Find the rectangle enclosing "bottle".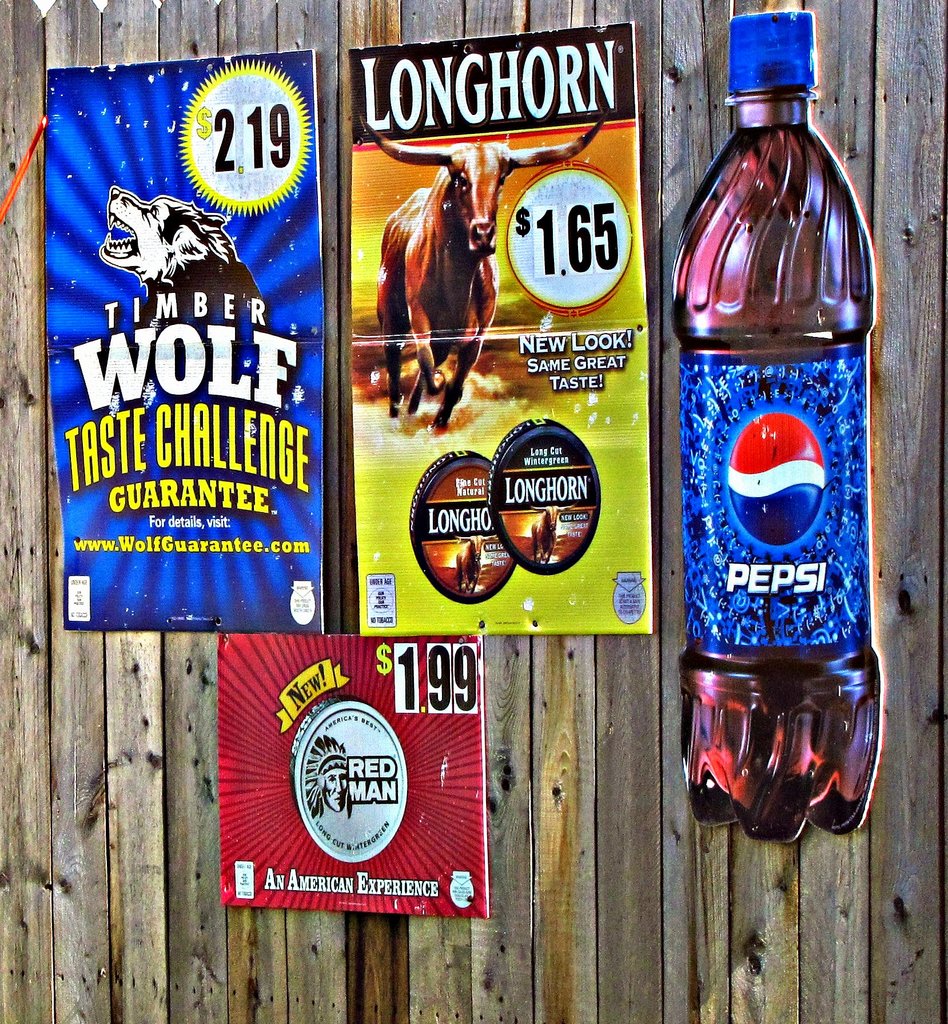
l=676, t=38, r=892, b=846.
